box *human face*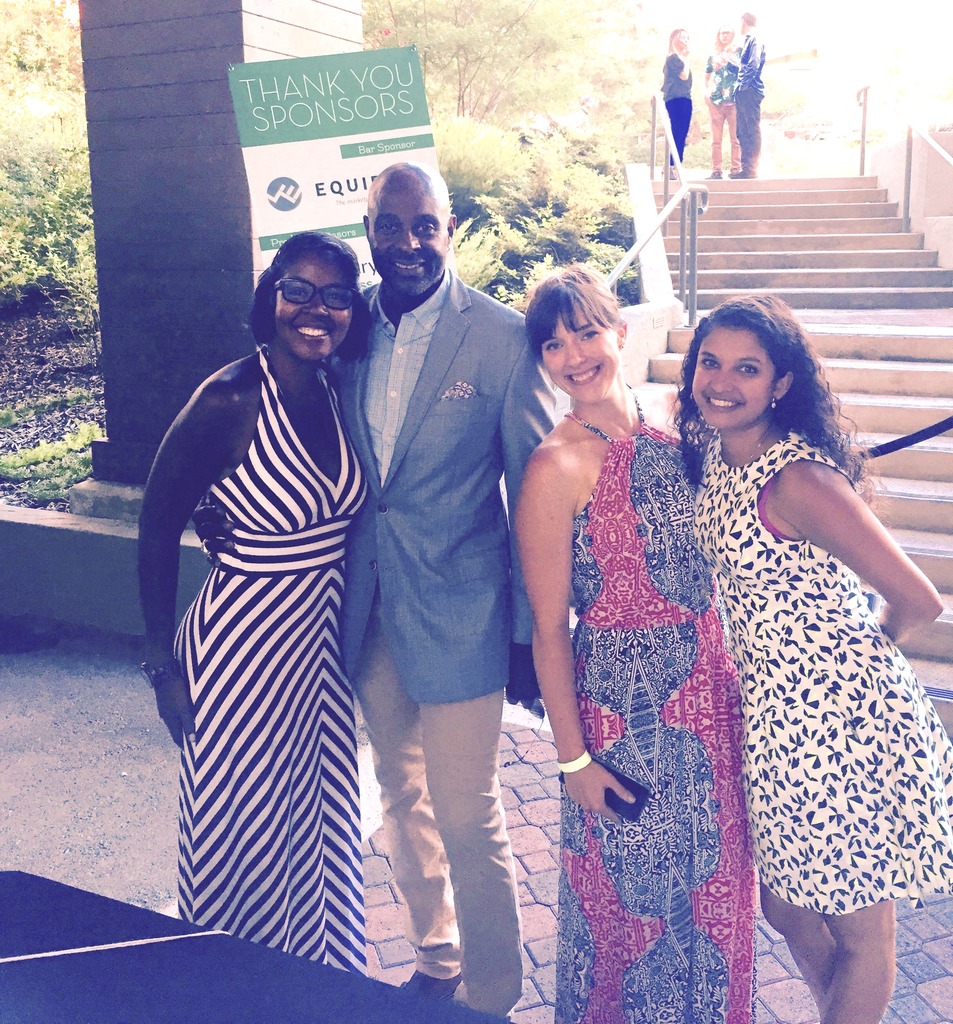
(x1=547, y1=302, x2=620, y2=400)
